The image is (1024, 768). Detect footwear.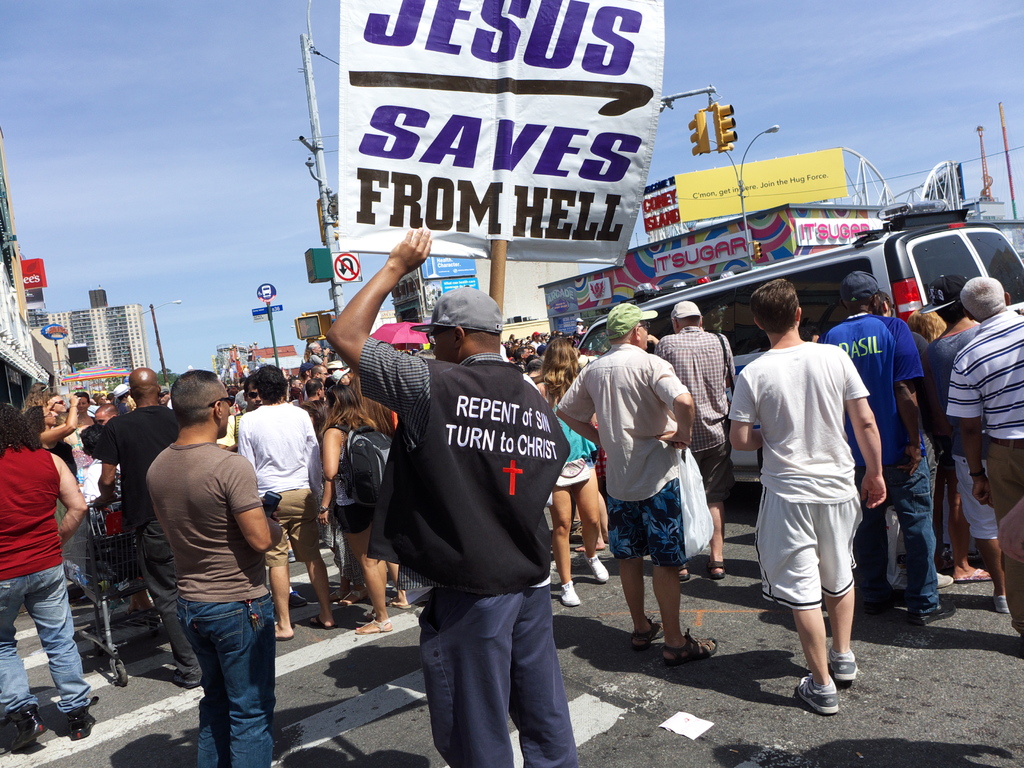
Detection: [341,586,364,608].
